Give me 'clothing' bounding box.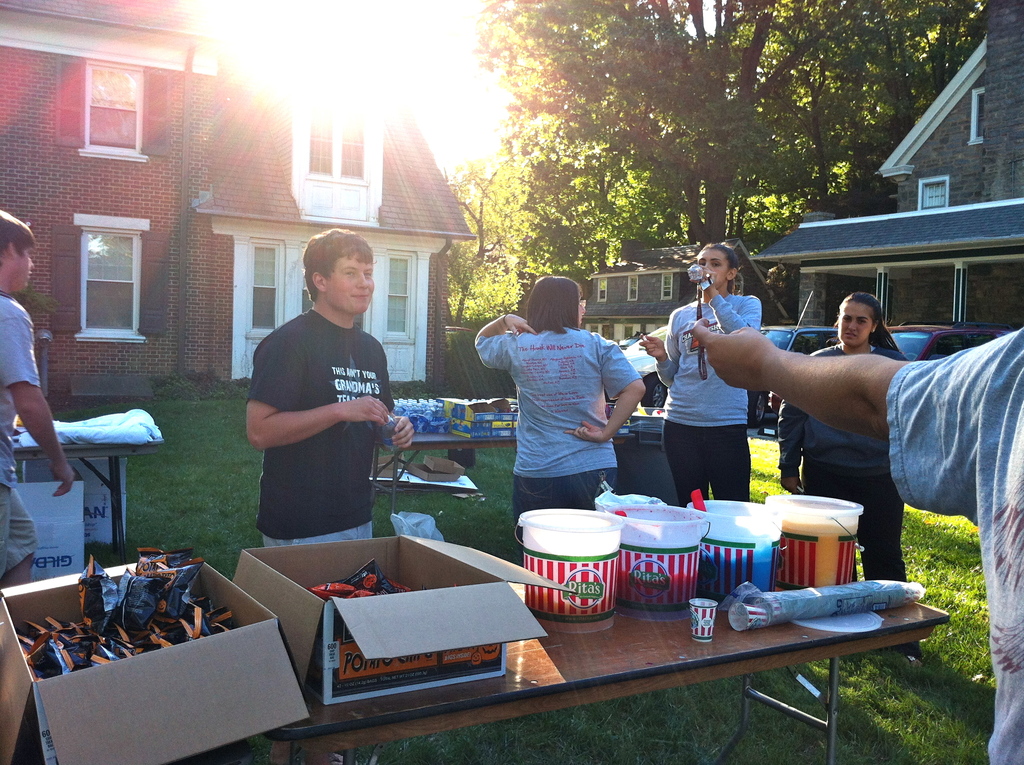
[236,289,397,539].
